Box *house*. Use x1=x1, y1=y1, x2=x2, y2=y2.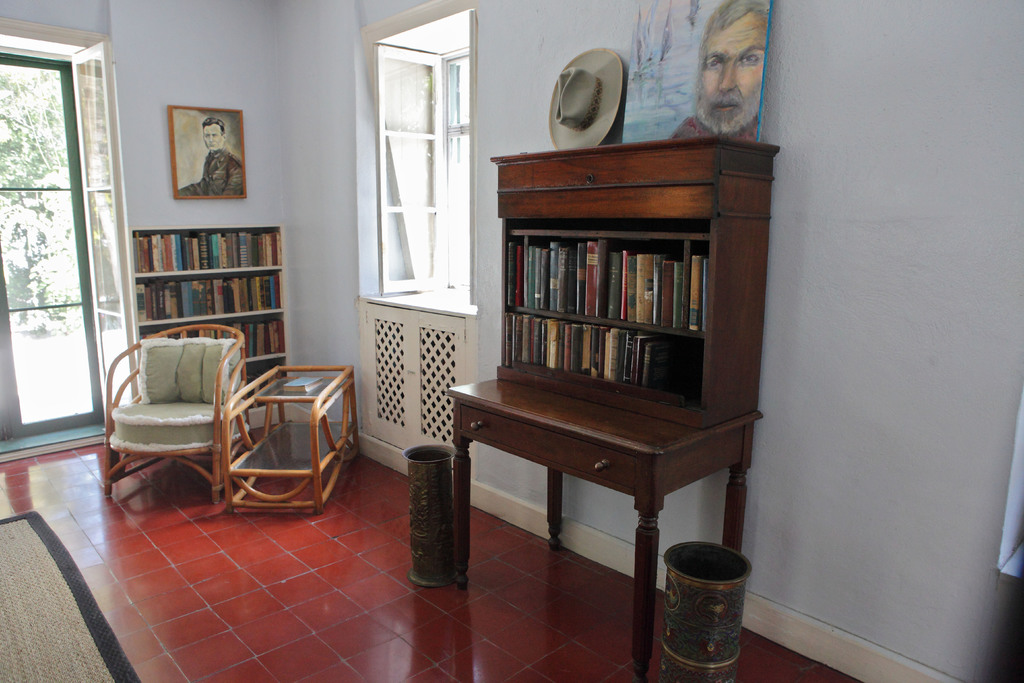
x1=0, y1=0, x2=1023, y2=682.
